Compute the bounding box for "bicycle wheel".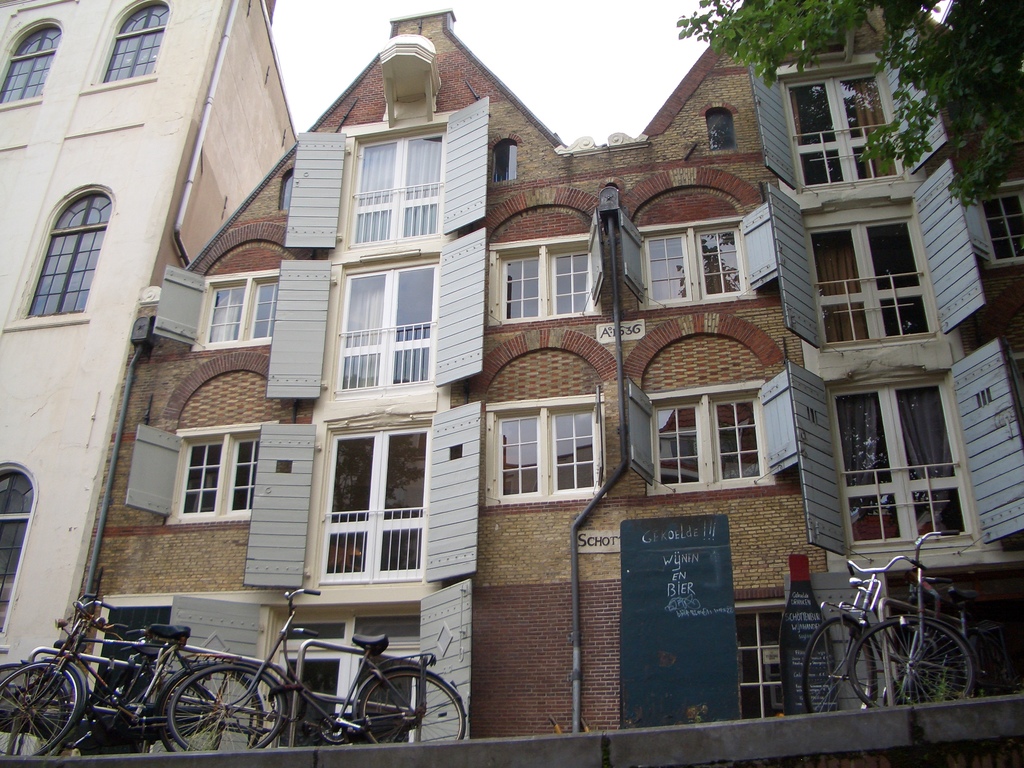
[left=971, top=636, right=1008, bottom=698].
